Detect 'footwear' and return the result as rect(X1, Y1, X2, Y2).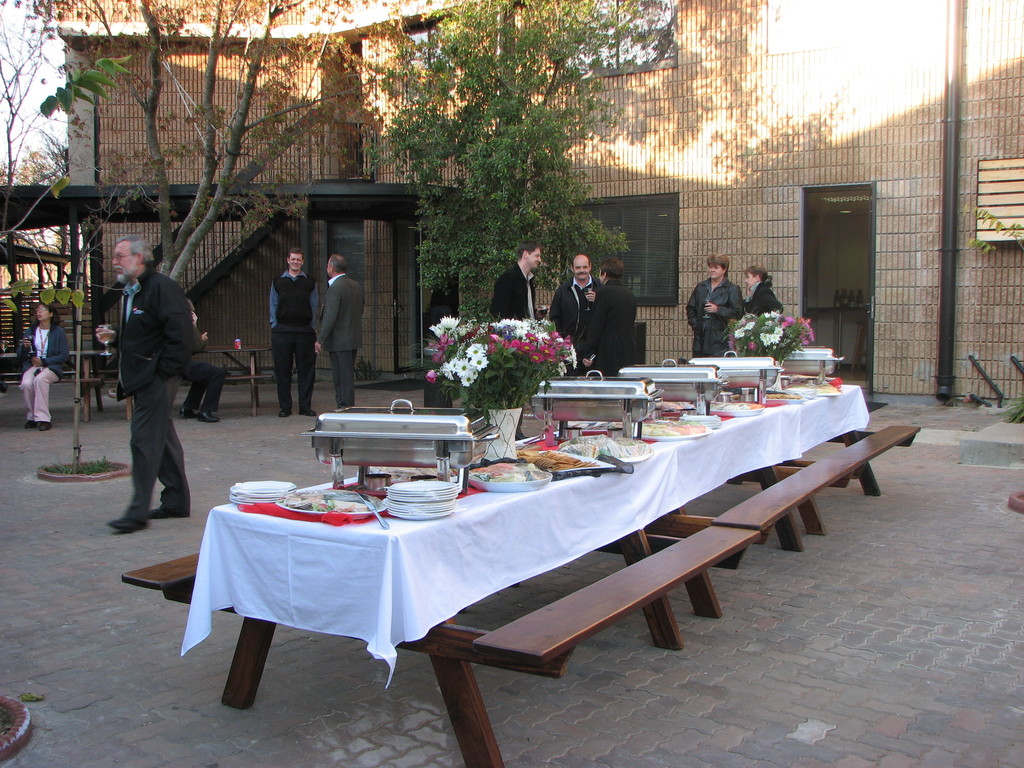
rect(36, 420, 52, 432).
